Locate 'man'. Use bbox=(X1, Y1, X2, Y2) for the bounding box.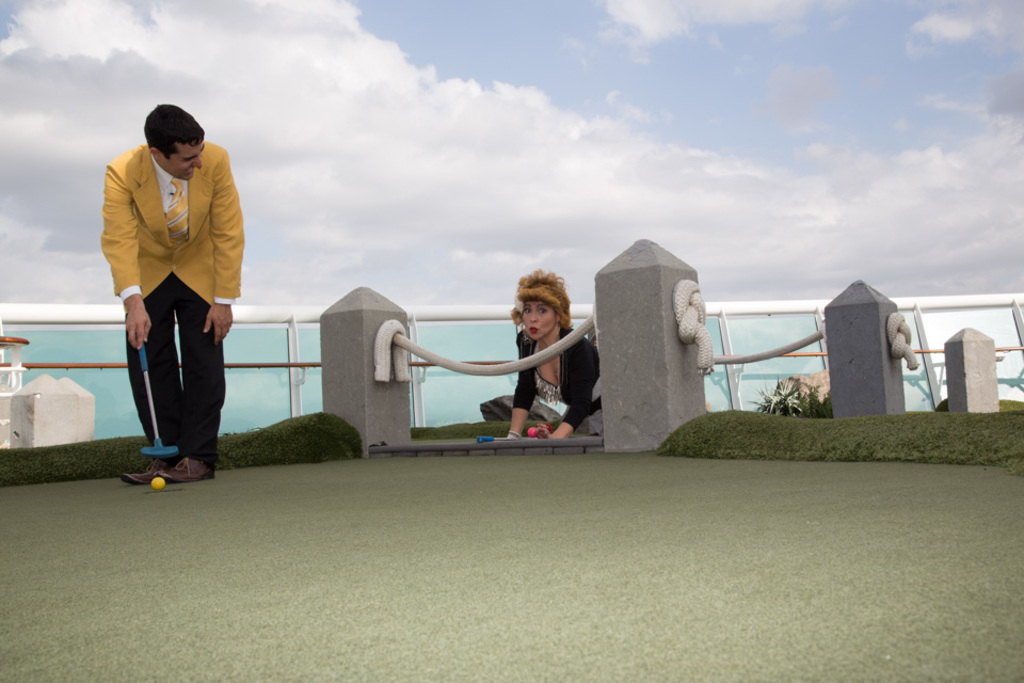
bbox=(98, 96, 251, 488).
